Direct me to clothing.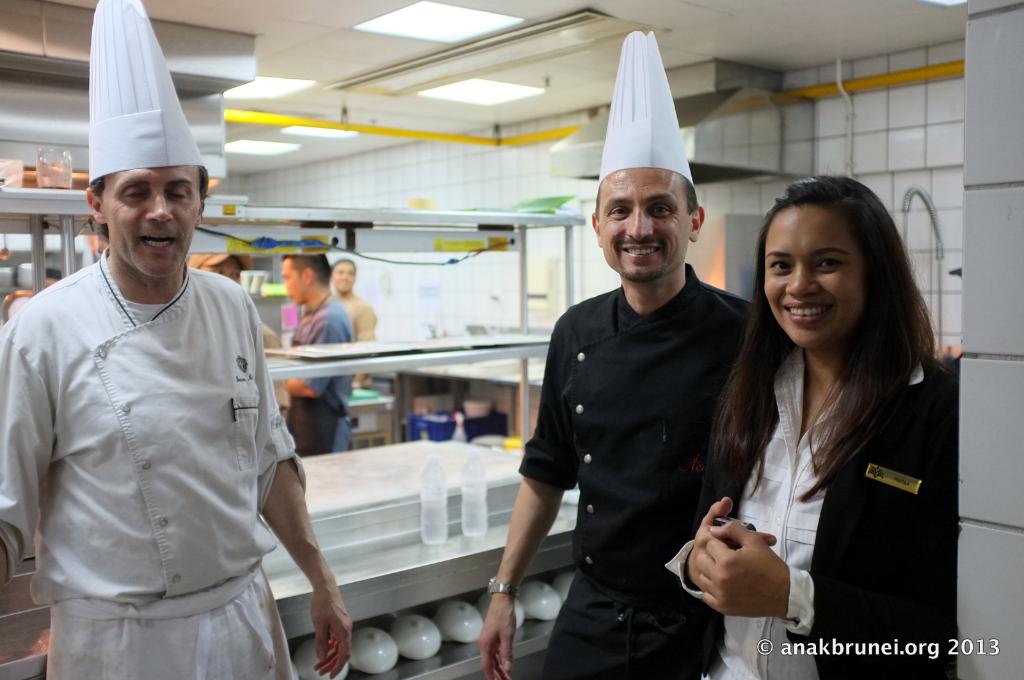
Direction: <bbox>280, 299, 351, 457</bbox>.
